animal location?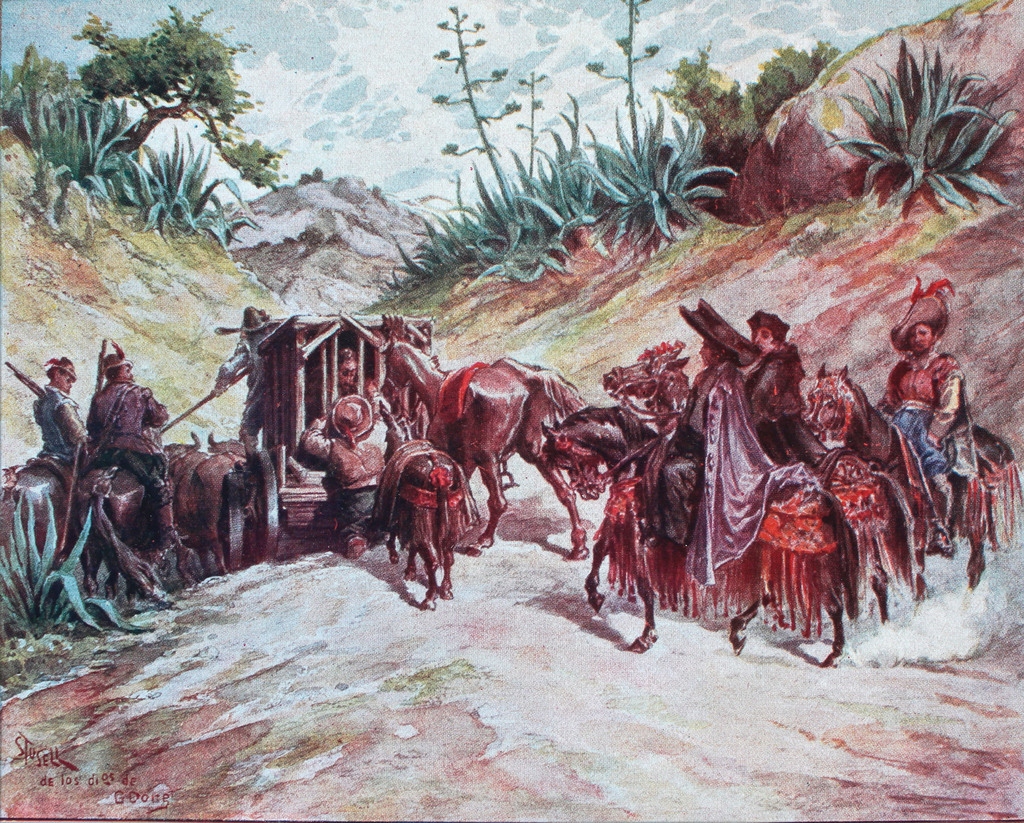
[left=805, top=359, right=1020, bottom=630]
